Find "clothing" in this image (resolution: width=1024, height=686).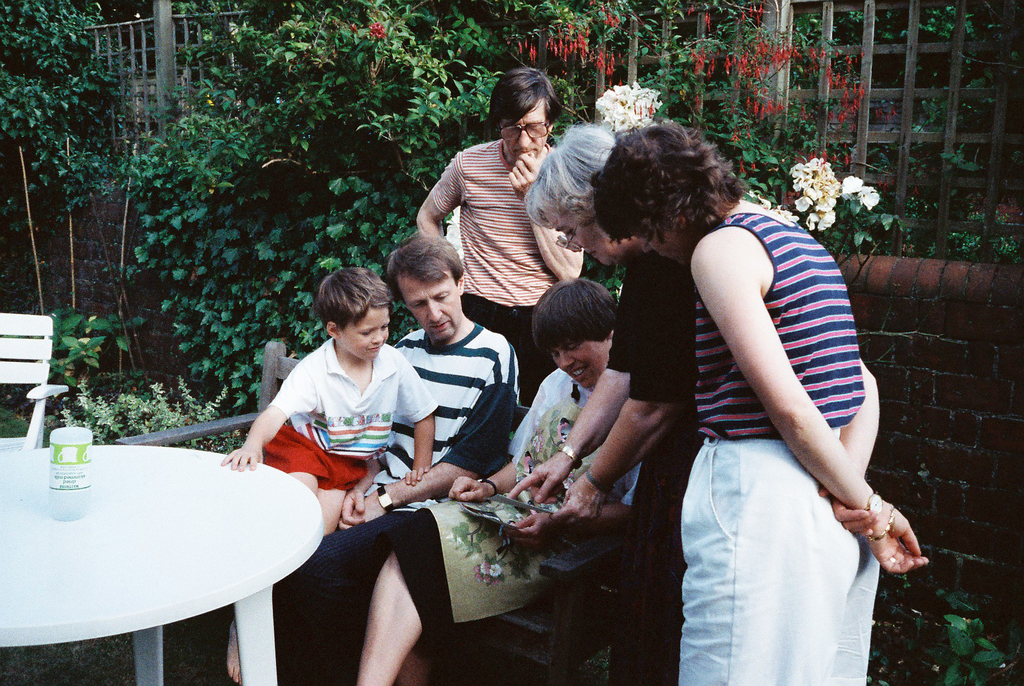
604,250,691,685.
